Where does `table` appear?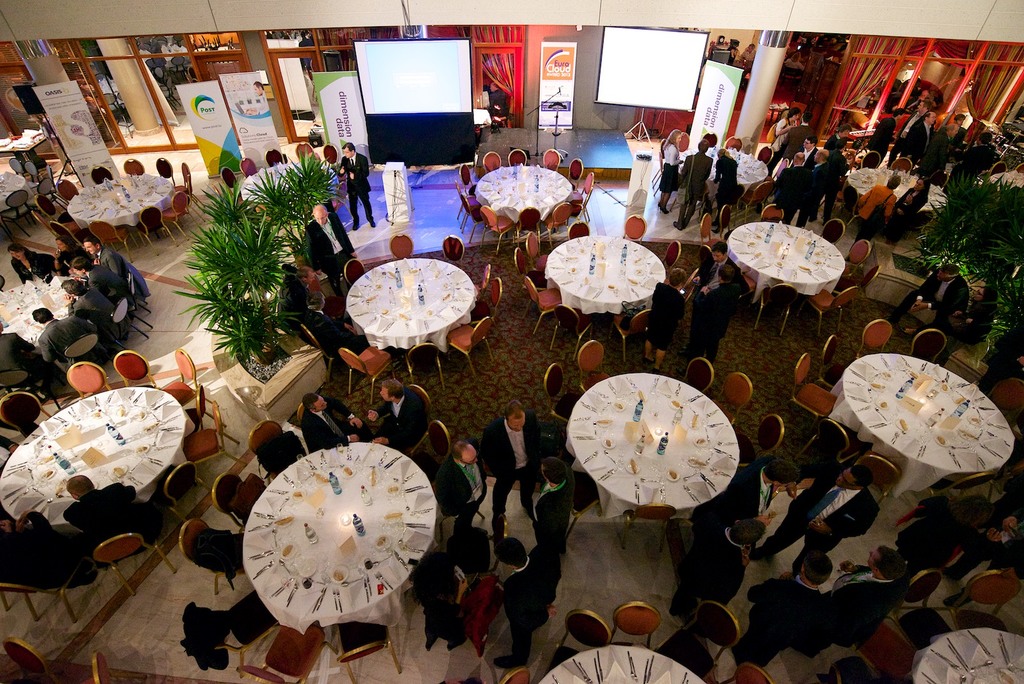
Appears at (left=538, top=651, right=701, bottom=683).
